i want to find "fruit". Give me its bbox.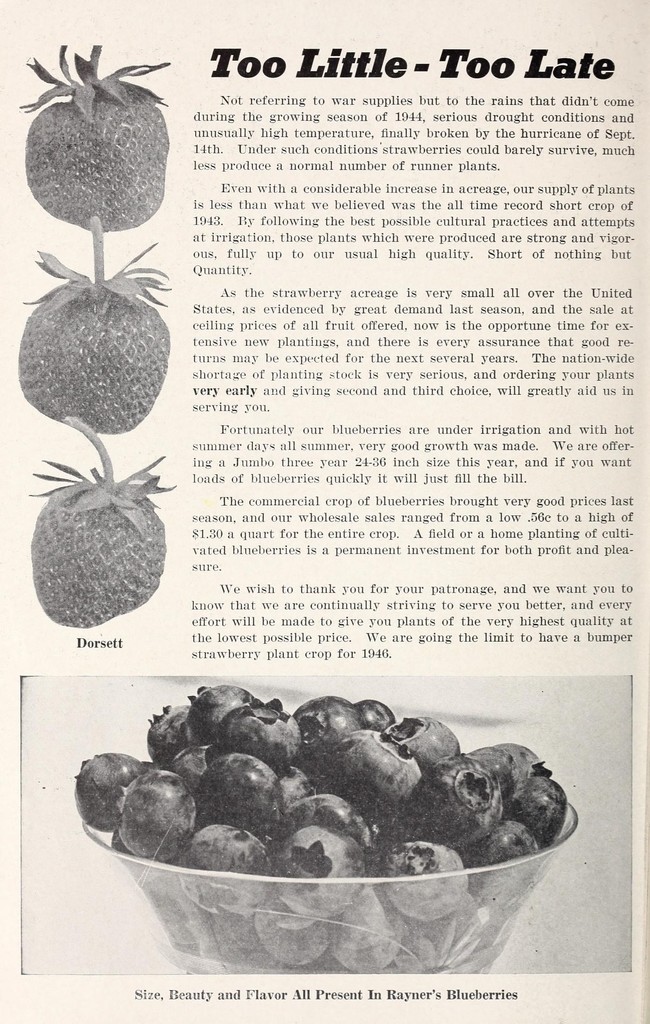
[x1=20, y1=461, x2=165, y2=634].
